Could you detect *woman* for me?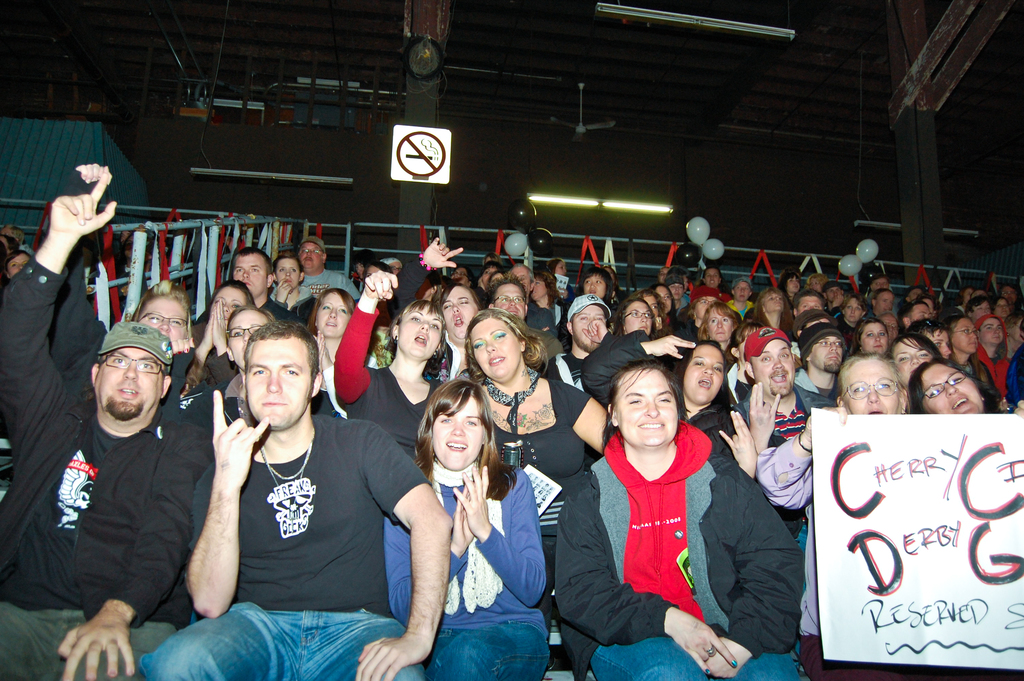
Detection result: [881,331,932,393].
